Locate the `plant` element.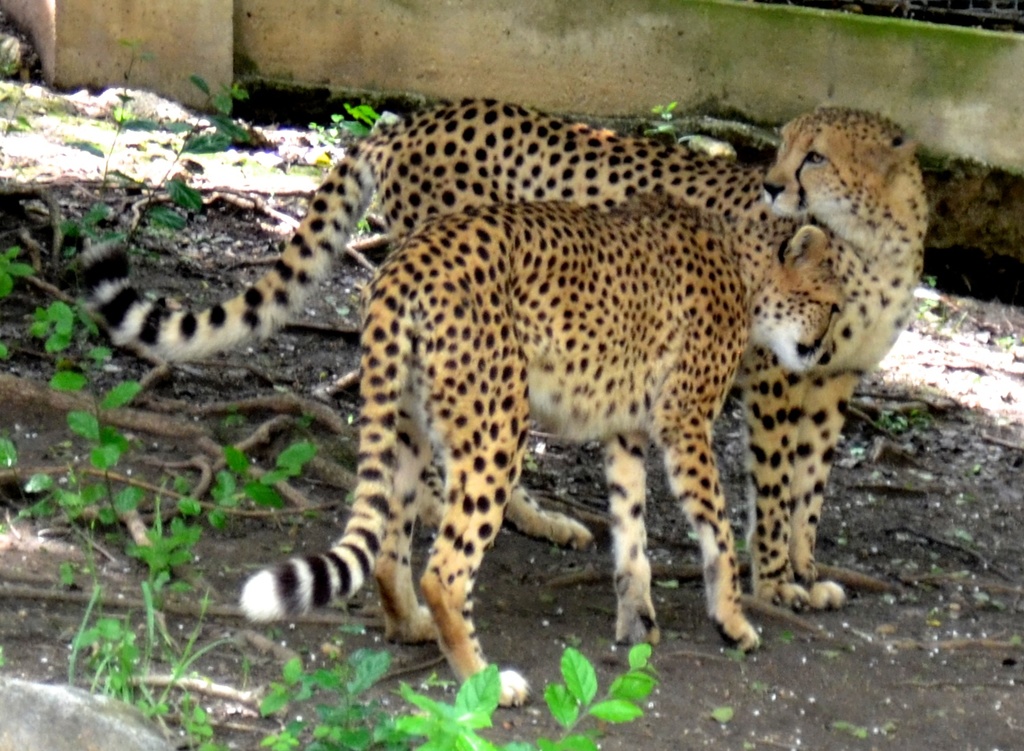
Element bbox: Rect(304, 64, 402, 179).
